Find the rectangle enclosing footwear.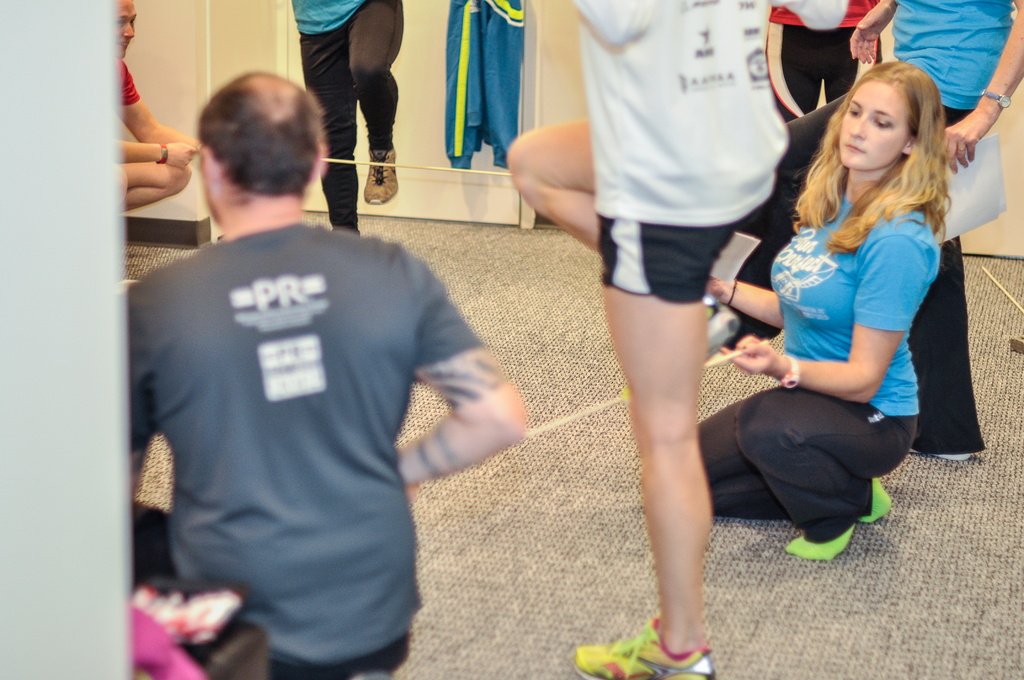
{"left": 362, "top": 148, "right": 401, "bottom": 199}.
